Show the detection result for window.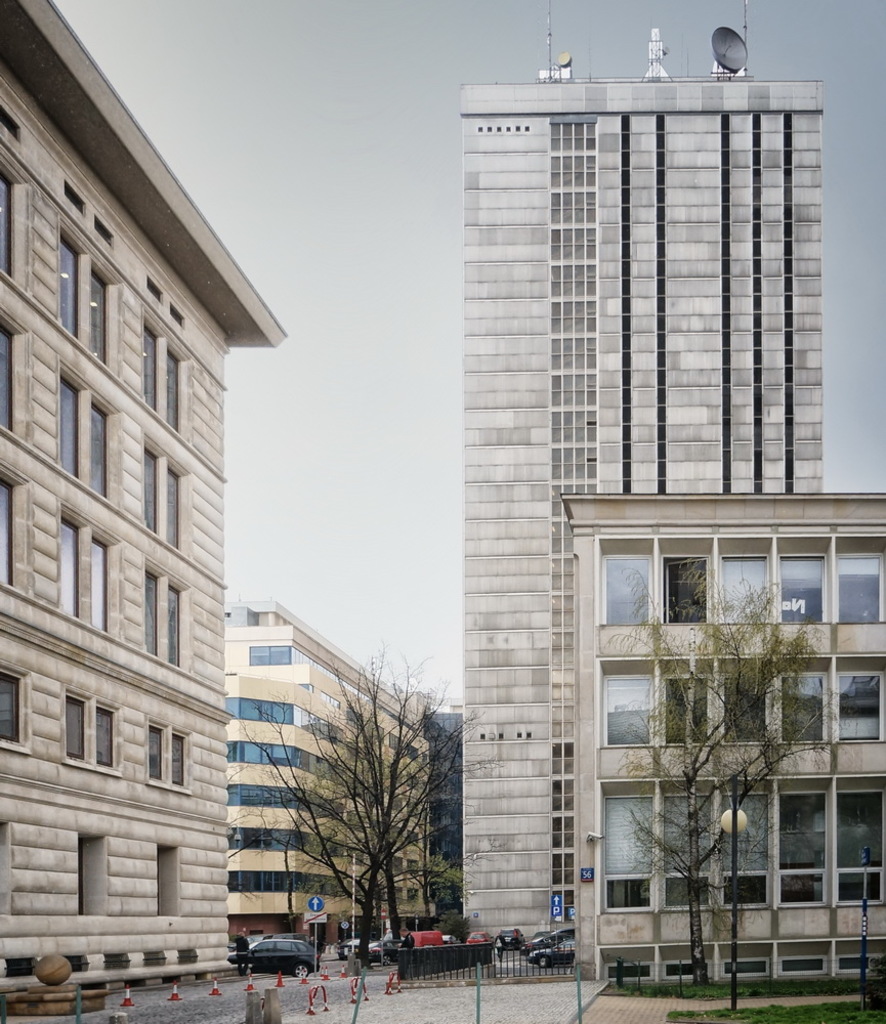
[52,239,76,338].
